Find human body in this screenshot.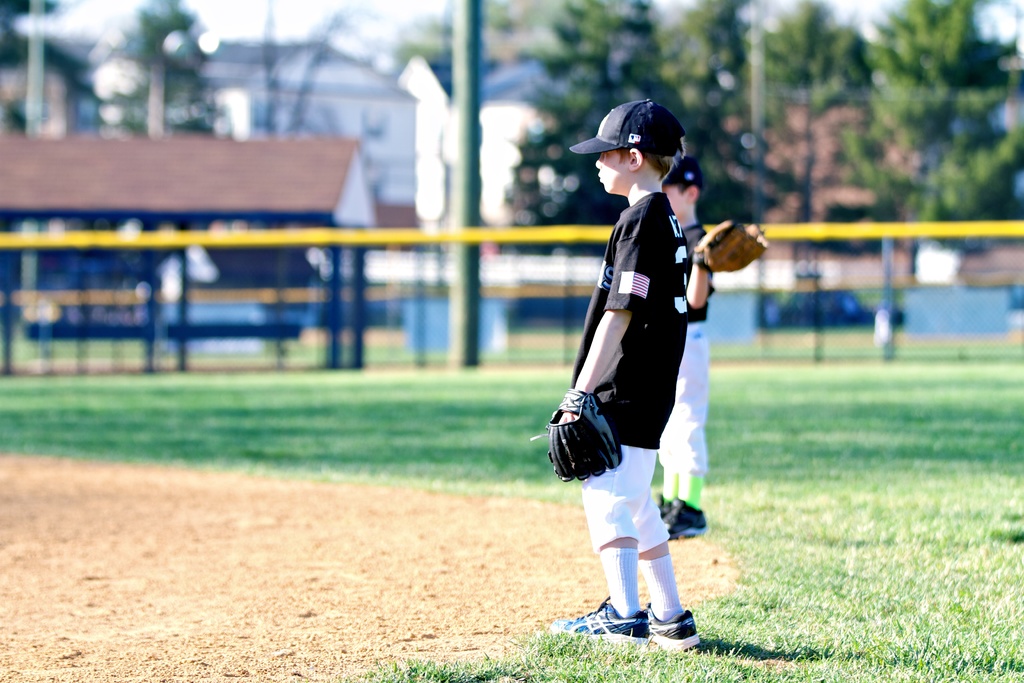
The bounding box for human body is (x1=556, y1=122, x2=751, y2=679).
